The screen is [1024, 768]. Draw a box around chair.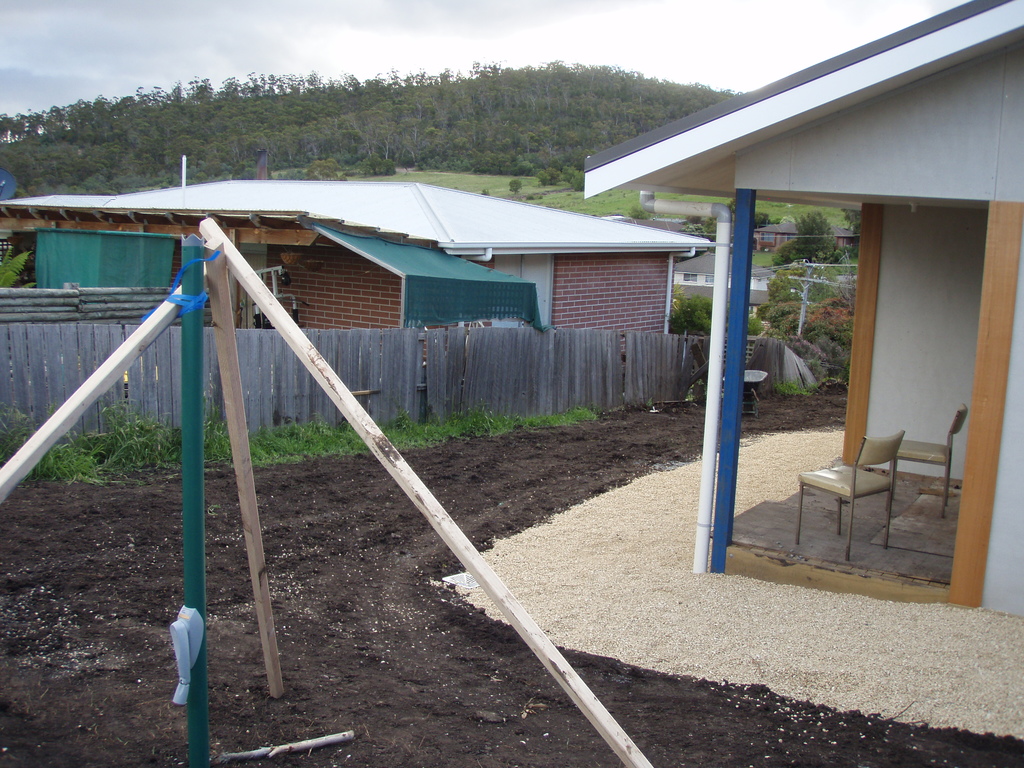
{"left": 887, "top": 401, "right": 969, "bottom": 519}.
